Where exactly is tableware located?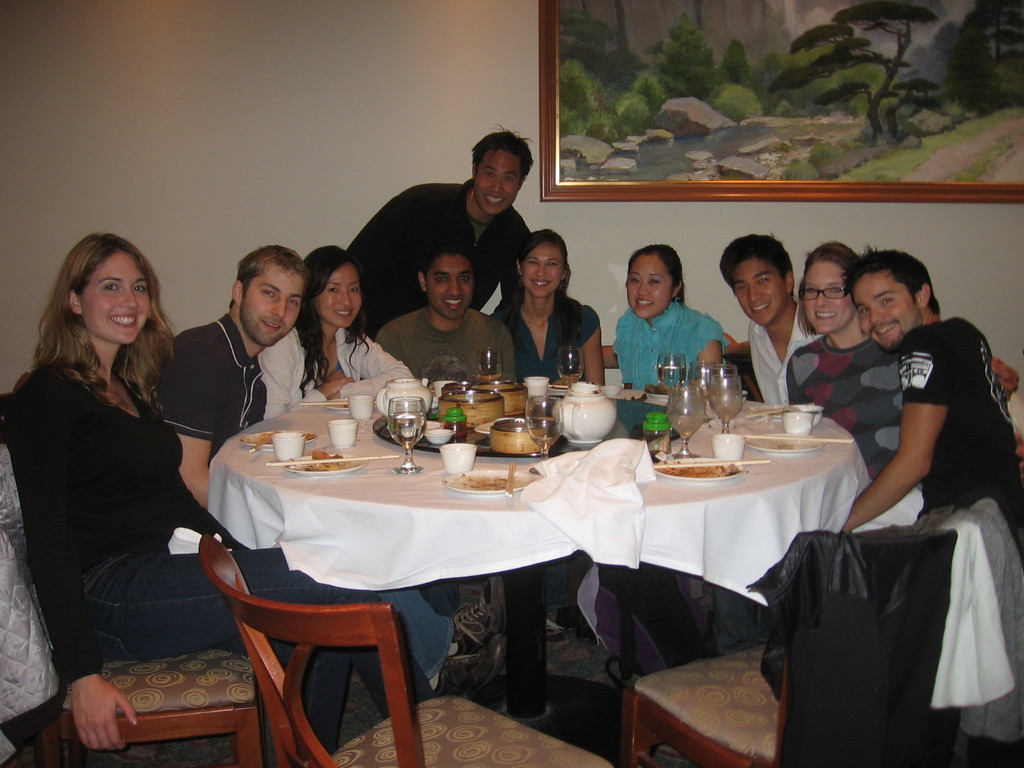
Its bounding box is box=[324, 394, 350, 415].
